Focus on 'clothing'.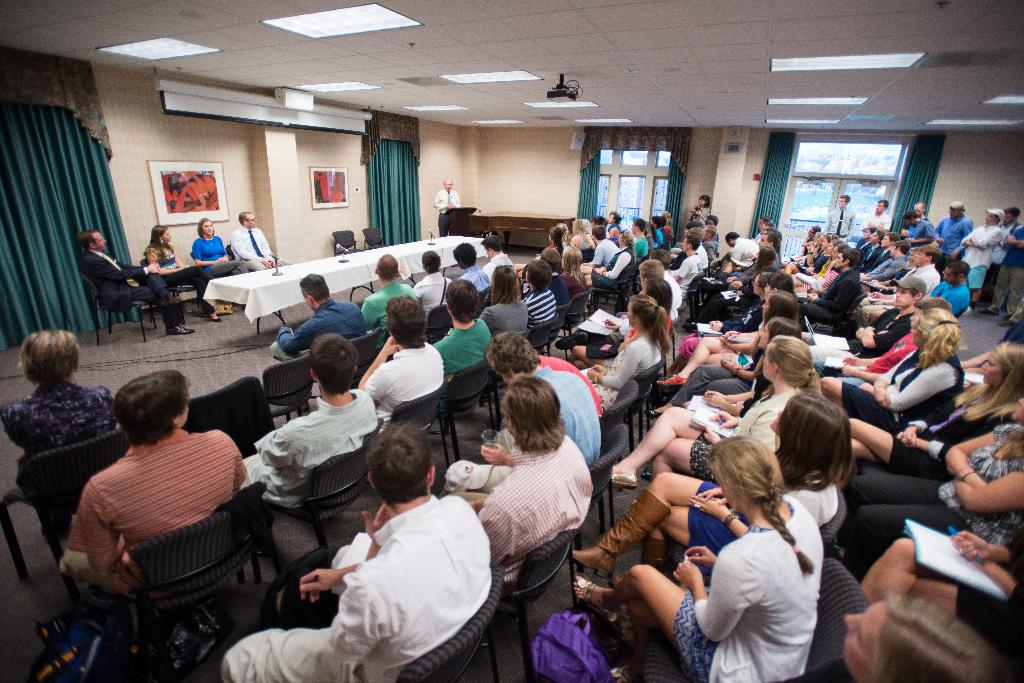
Focused at [left=1, top=383, right=104, bottom=449].
